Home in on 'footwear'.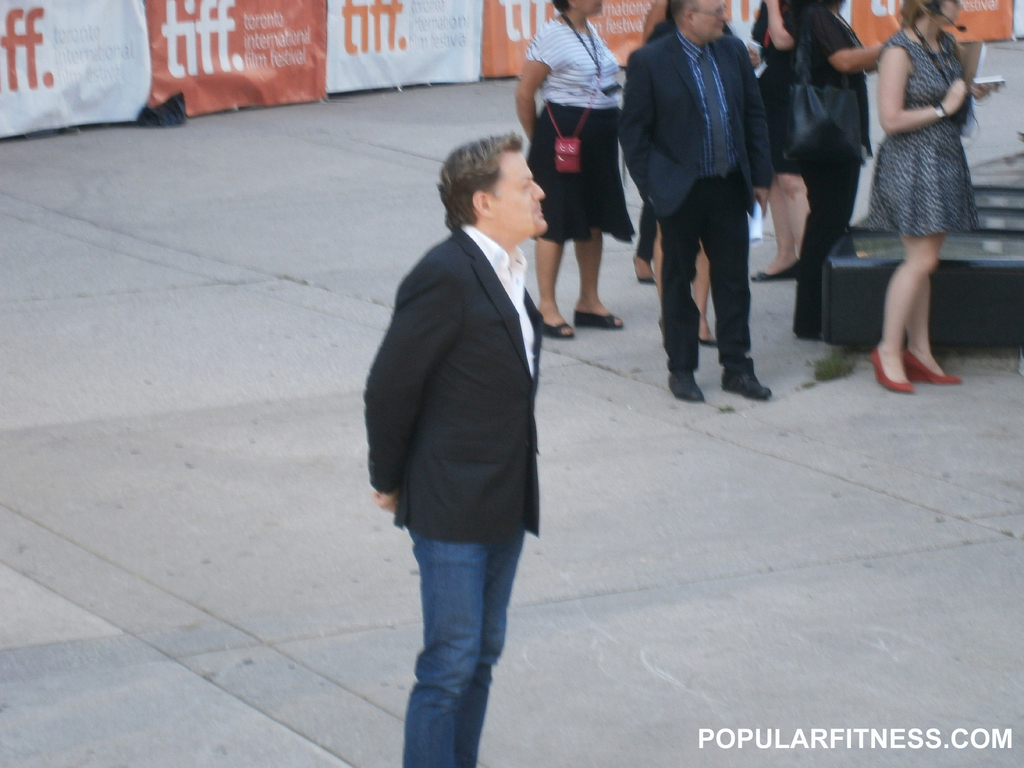
Homed in at (x1=724, y1=357, x2=775, y2=401).
